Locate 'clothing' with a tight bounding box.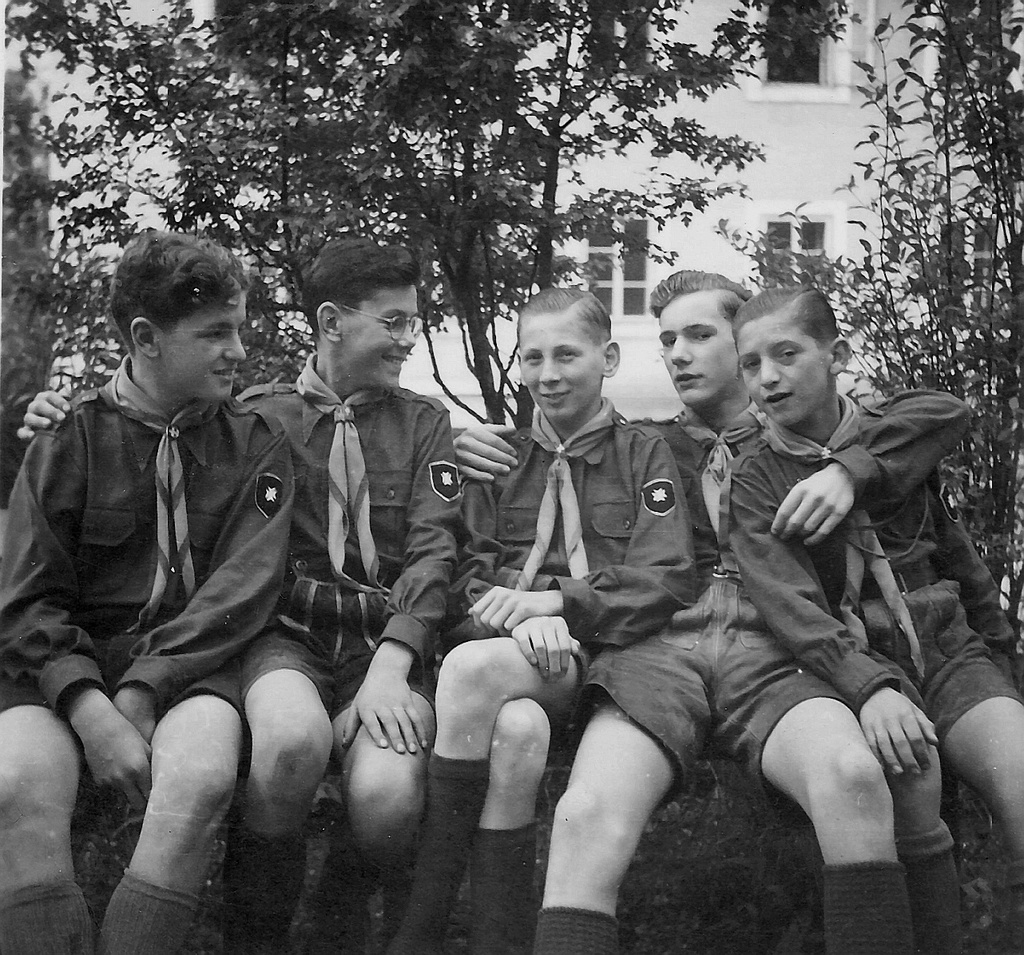
rect(437, 397, 702, 732).
